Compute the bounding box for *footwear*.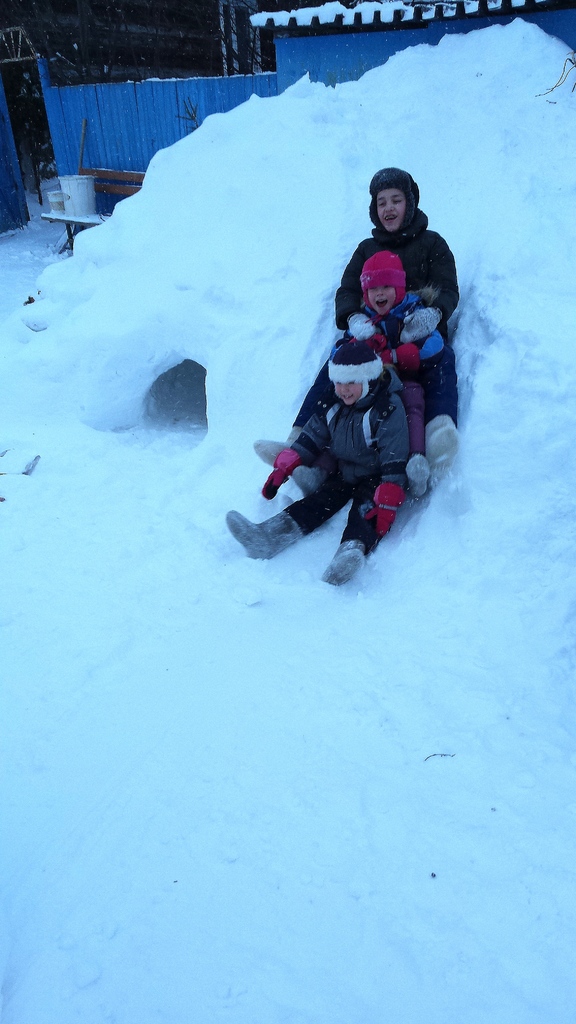
(406, 451, 436, 498).
